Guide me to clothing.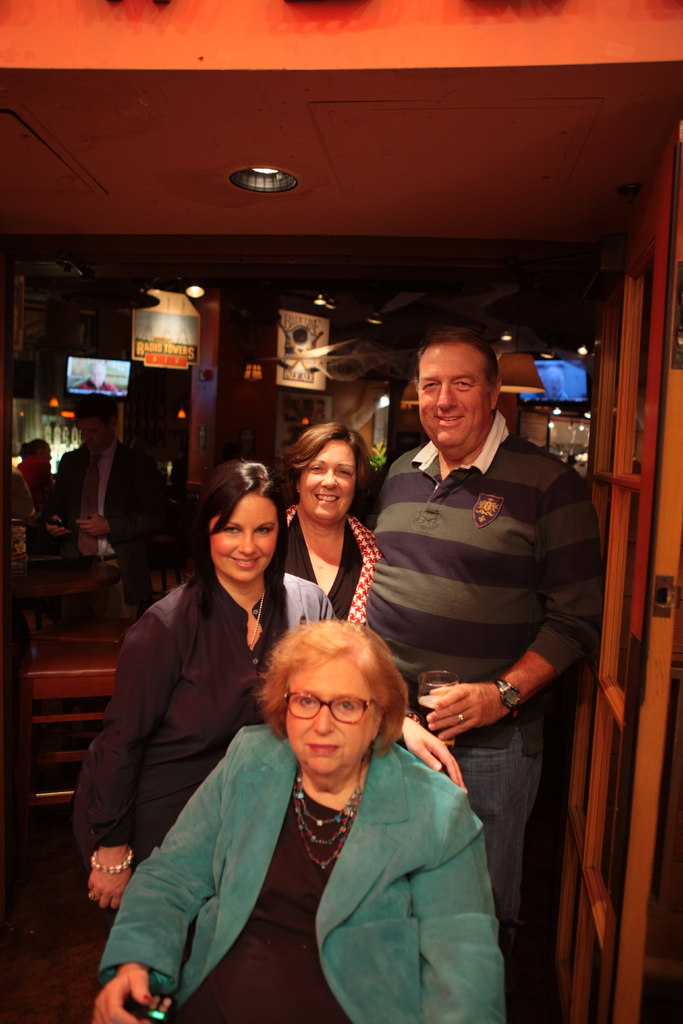
Guidance: <box>70,563,338,937</box>.
